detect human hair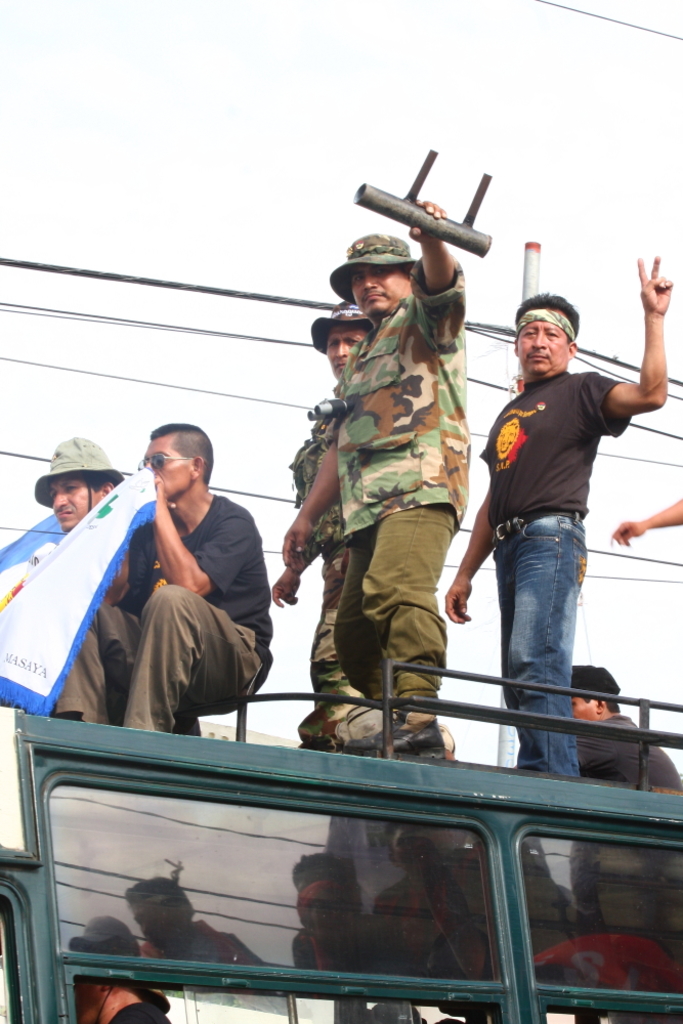
111,932,141,961
